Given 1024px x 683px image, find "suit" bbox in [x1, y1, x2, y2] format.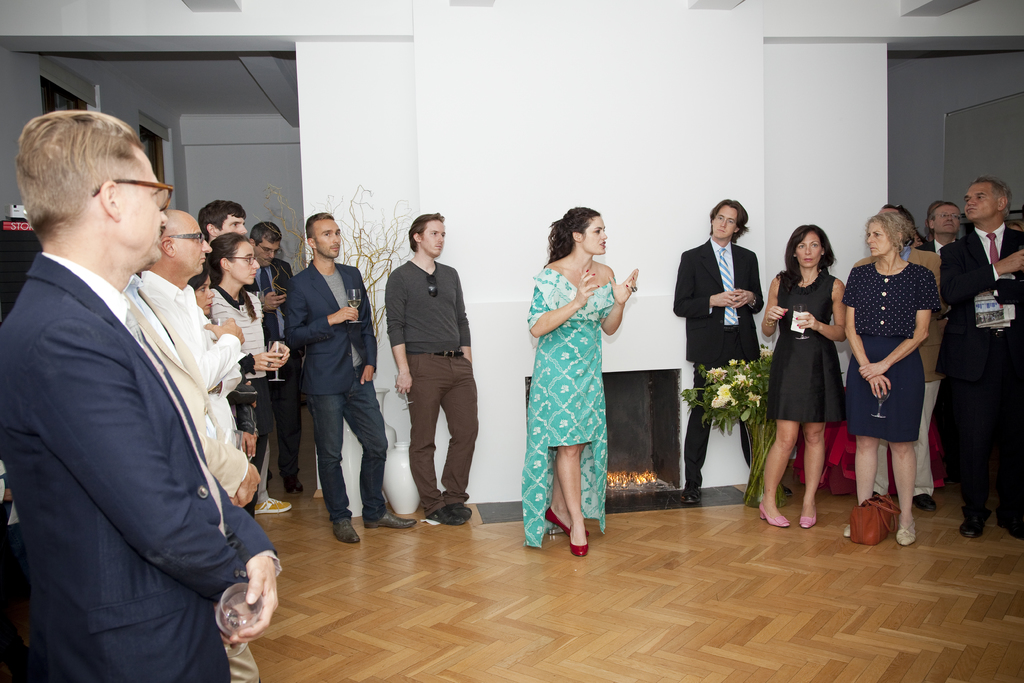
[933, 227, 1023, 495].
